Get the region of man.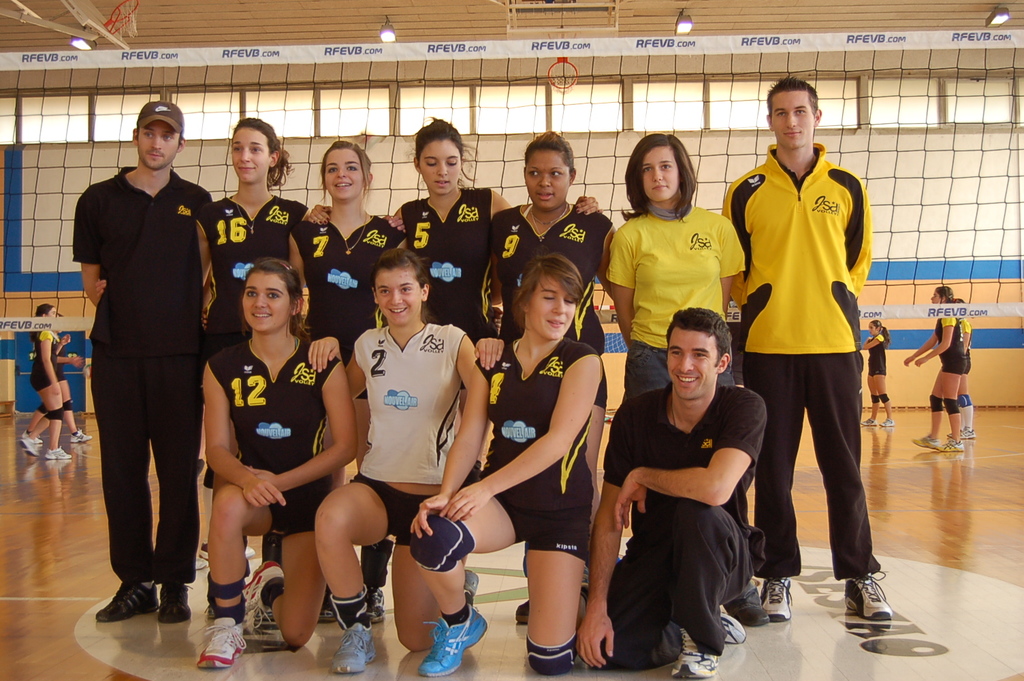
box(716, 71, 903, 632).
